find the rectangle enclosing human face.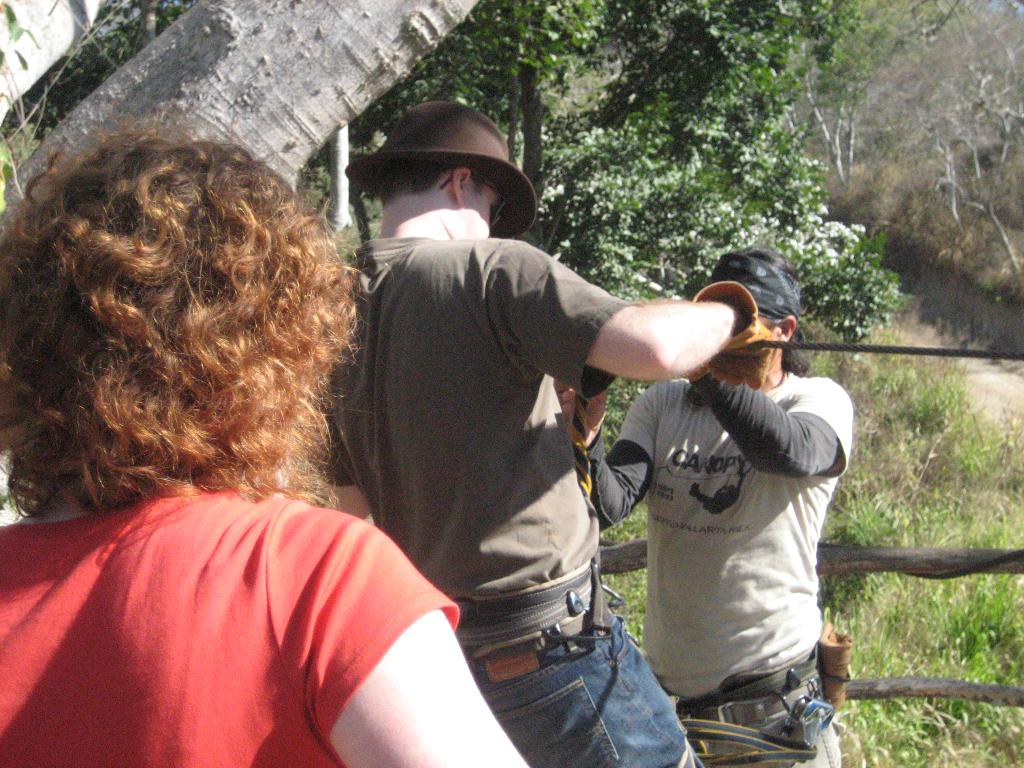
{"x1": 454, "y1": 182, "x2": 497, "y2": 241}.
